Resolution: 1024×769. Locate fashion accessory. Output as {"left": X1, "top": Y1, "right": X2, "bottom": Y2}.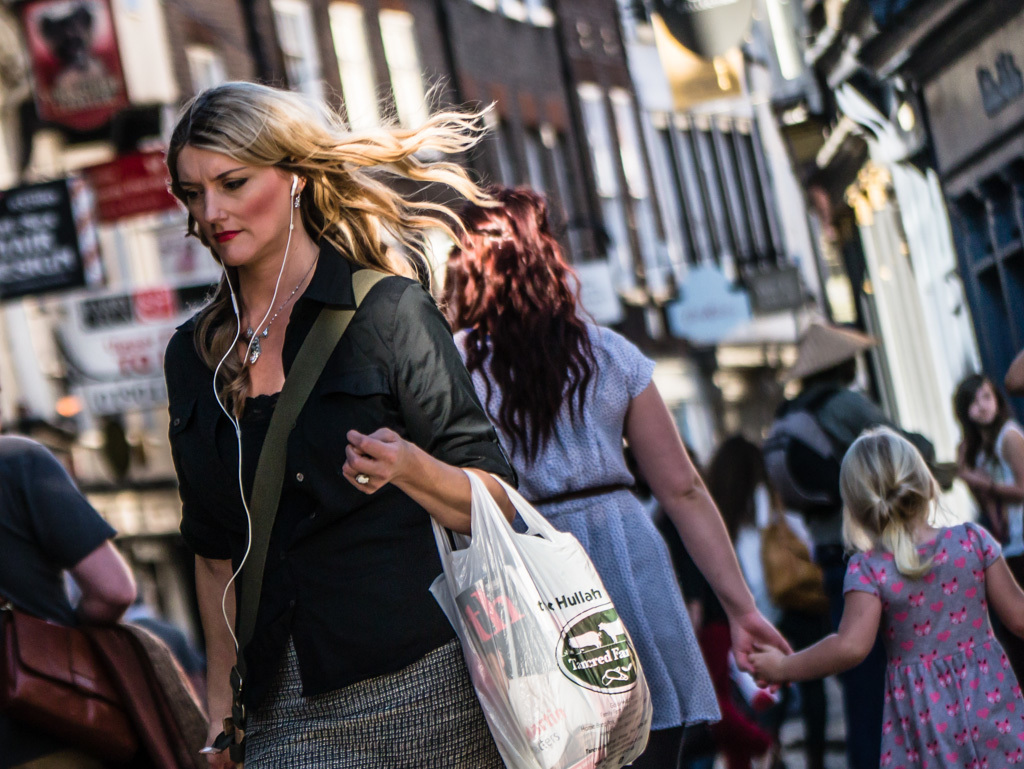
{"left": 206, "top": 266, "right": 395, "bottom": 768}.
